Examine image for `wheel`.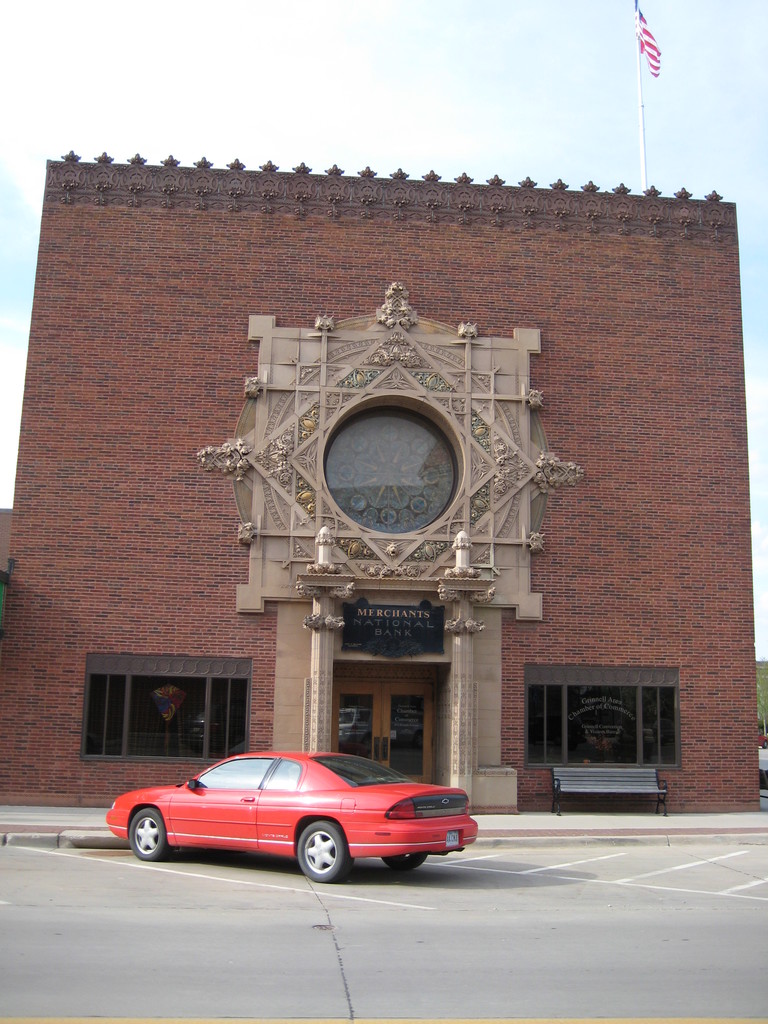
Examination result: pyautogui.locateOnScreen(131, 804, 167, 862).
